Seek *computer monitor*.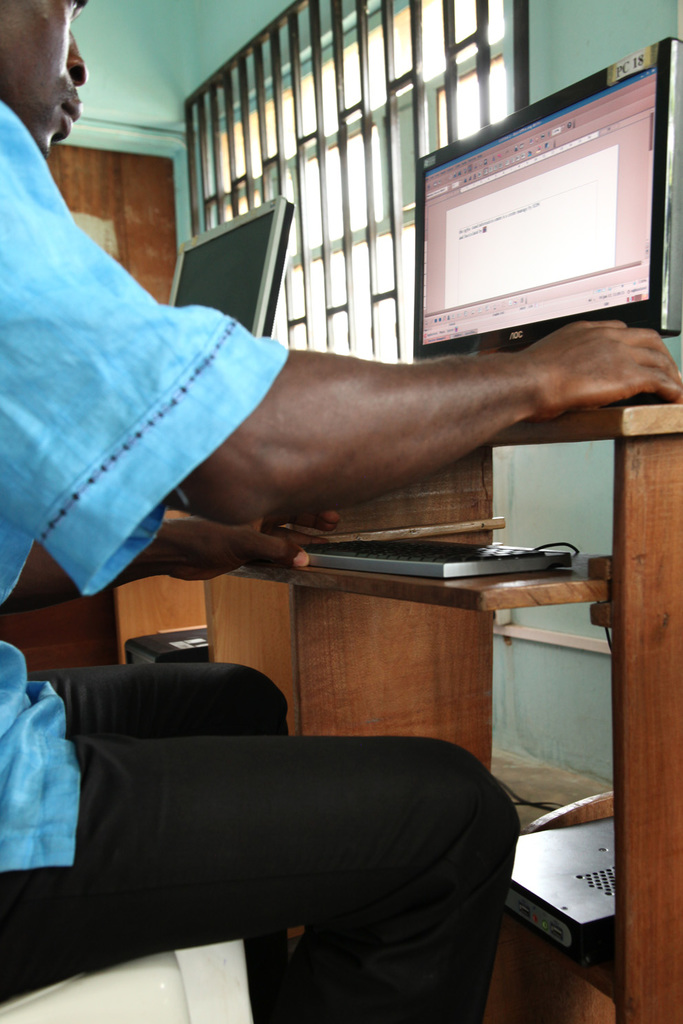
detection(169, 196, 295, 334).
